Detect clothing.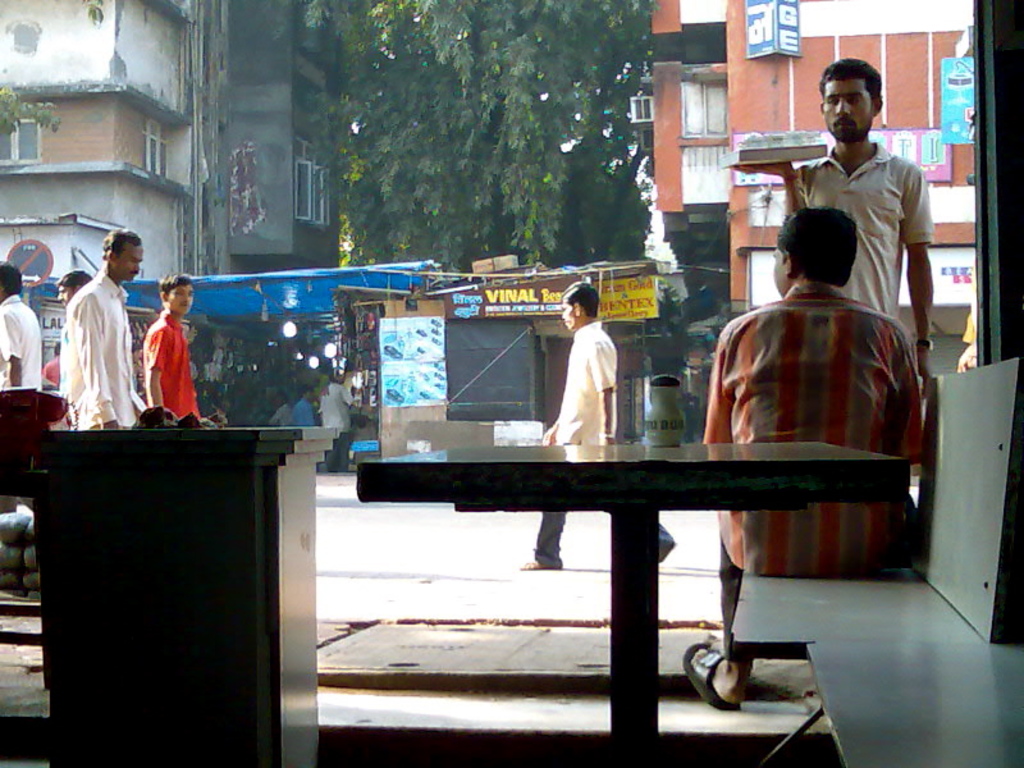
Detected at {"x1": 791, "y1": 140, "x2": 937, "y2": 319}.
